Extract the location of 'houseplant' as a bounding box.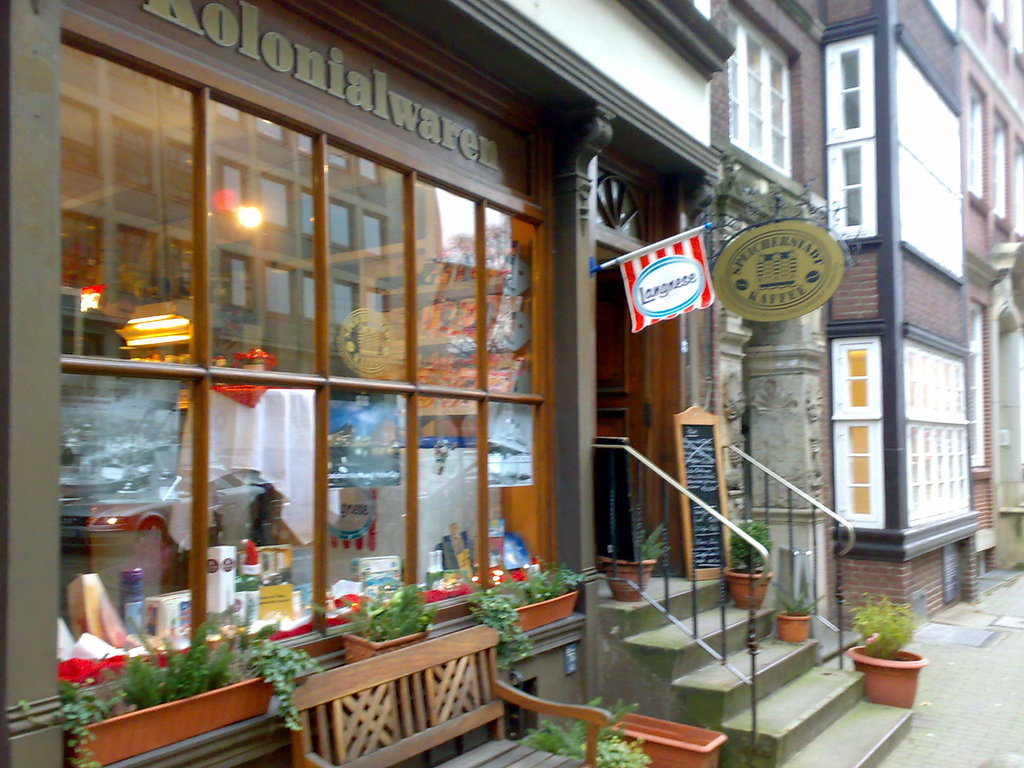
pyautogui.locateOnScreen(771, 574, 828, 641).
